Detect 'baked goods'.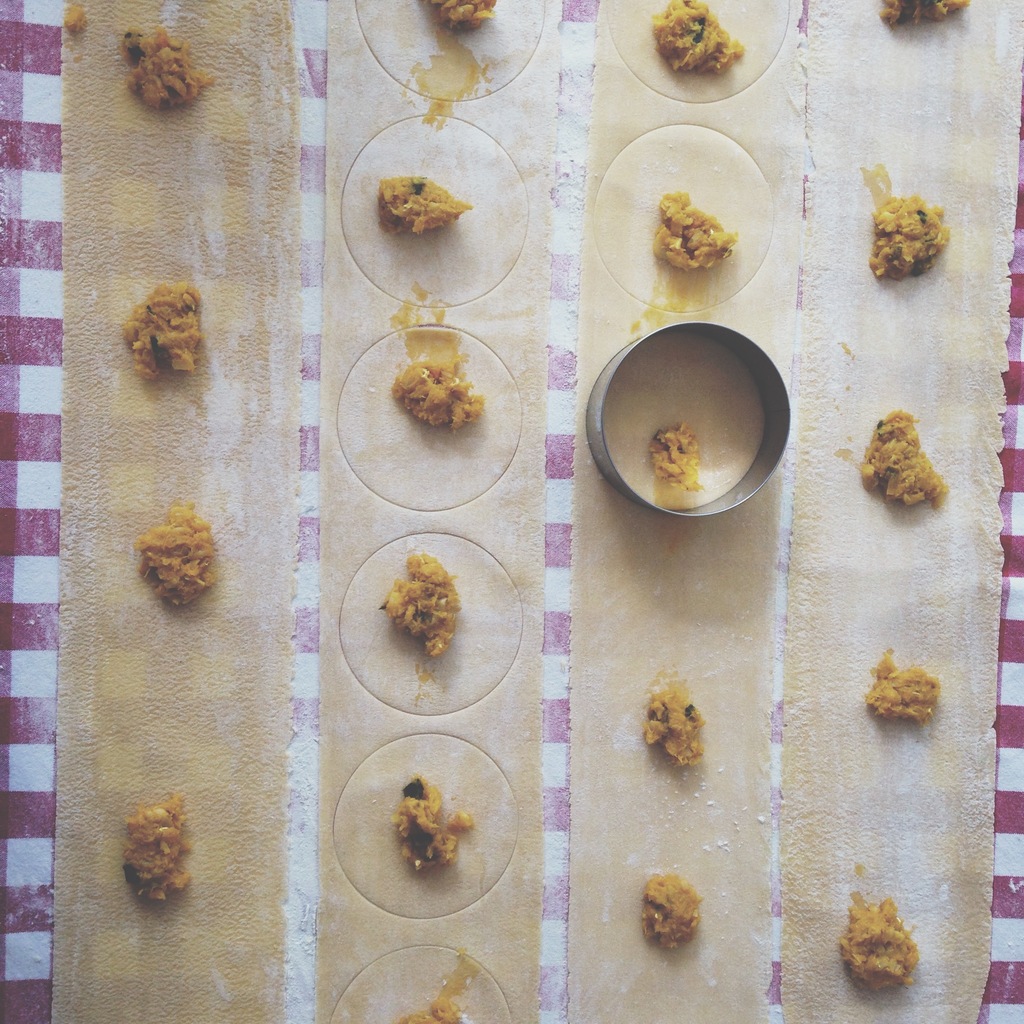
Detected at {"left": 401, "top": 996, "right": 461, "bottom": 1023}.
